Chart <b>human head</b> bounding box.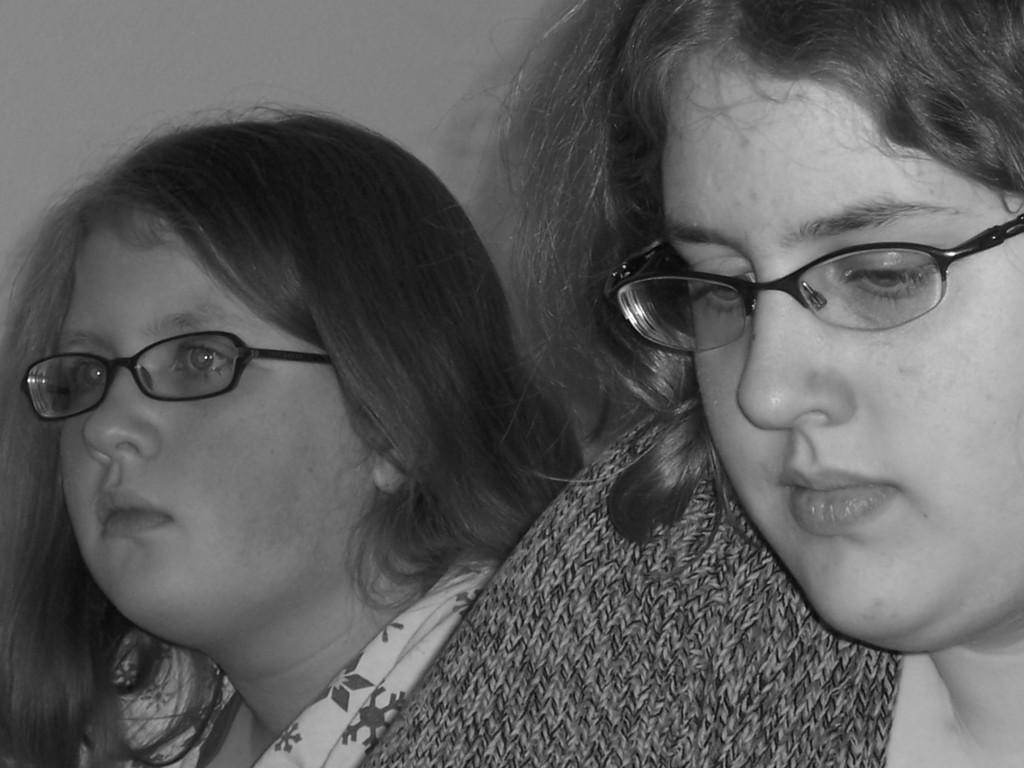
Charted: {"x1": 19, "y1": 129, "x2": 493, "y2": 641}.
